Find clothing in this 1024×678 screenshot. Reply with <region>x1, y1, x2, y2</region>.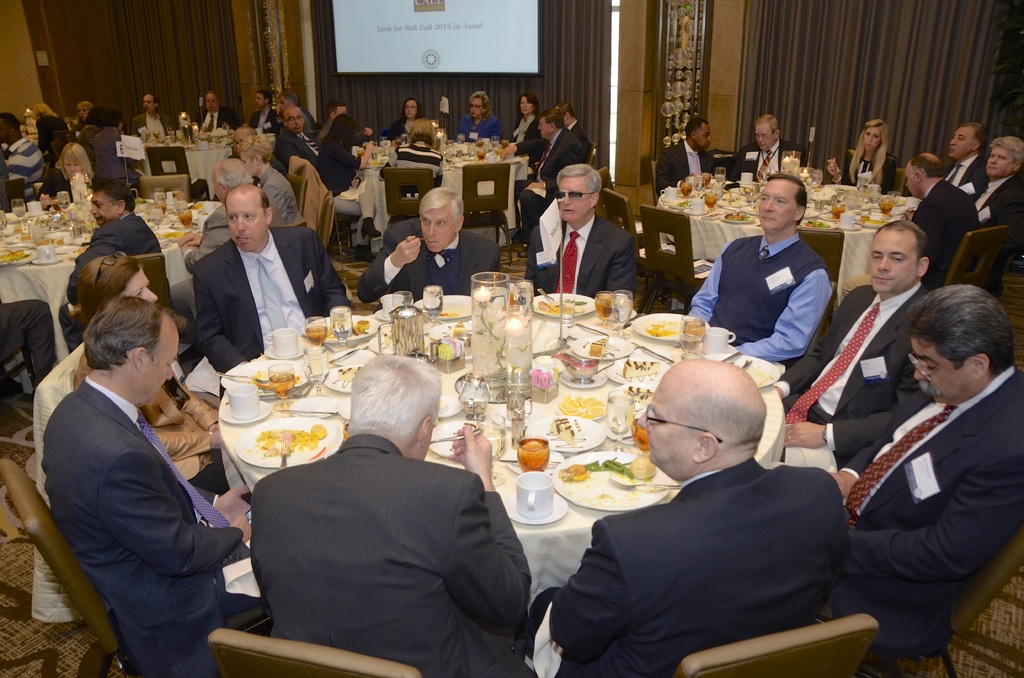
<region>836, 366, 1023, 622</region>.
